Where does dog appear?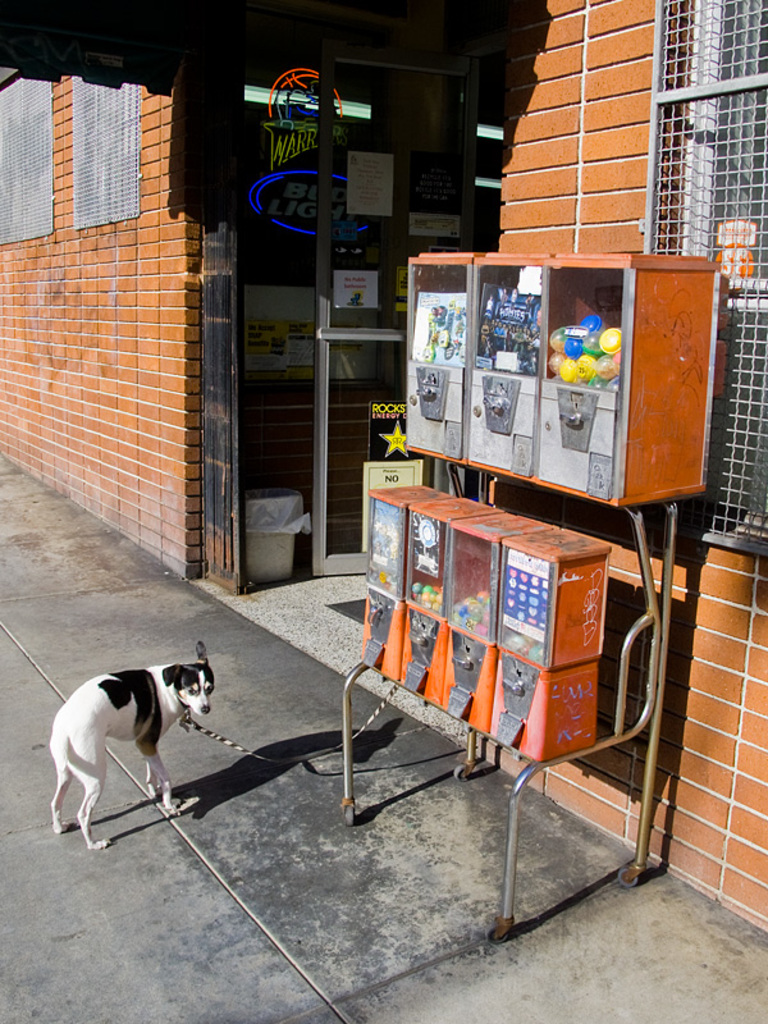
Appears at (46, 644, 220, 854).
